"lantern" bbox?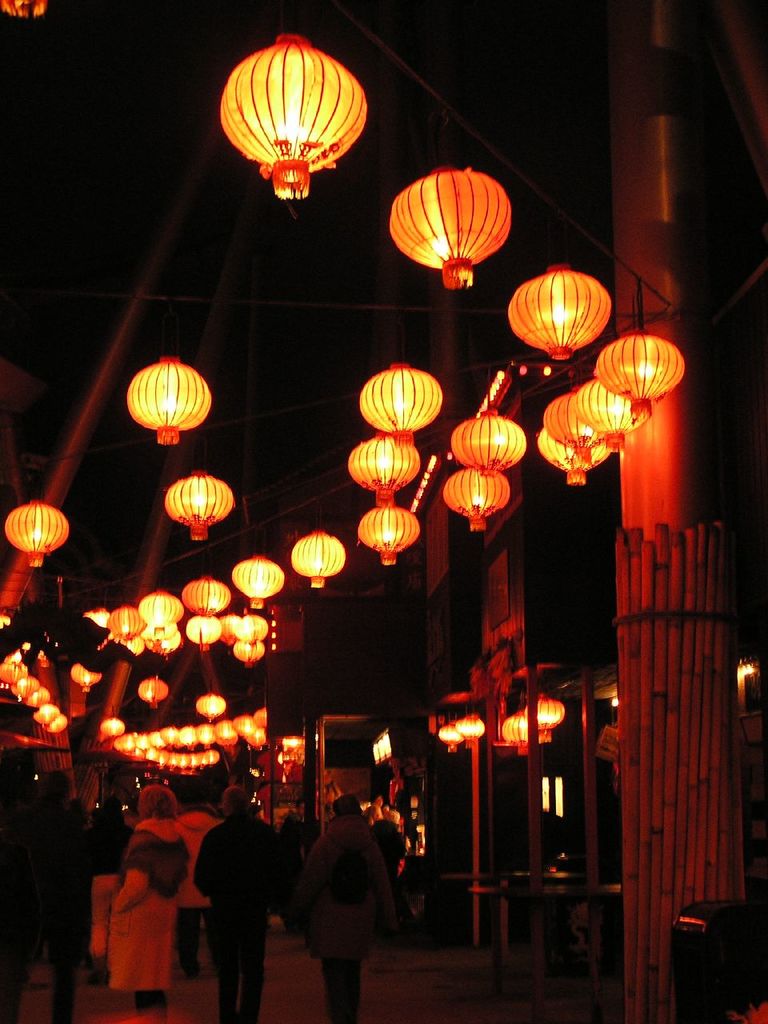
pyautogui.locateOnScreen(523, 694, 566, 744)
